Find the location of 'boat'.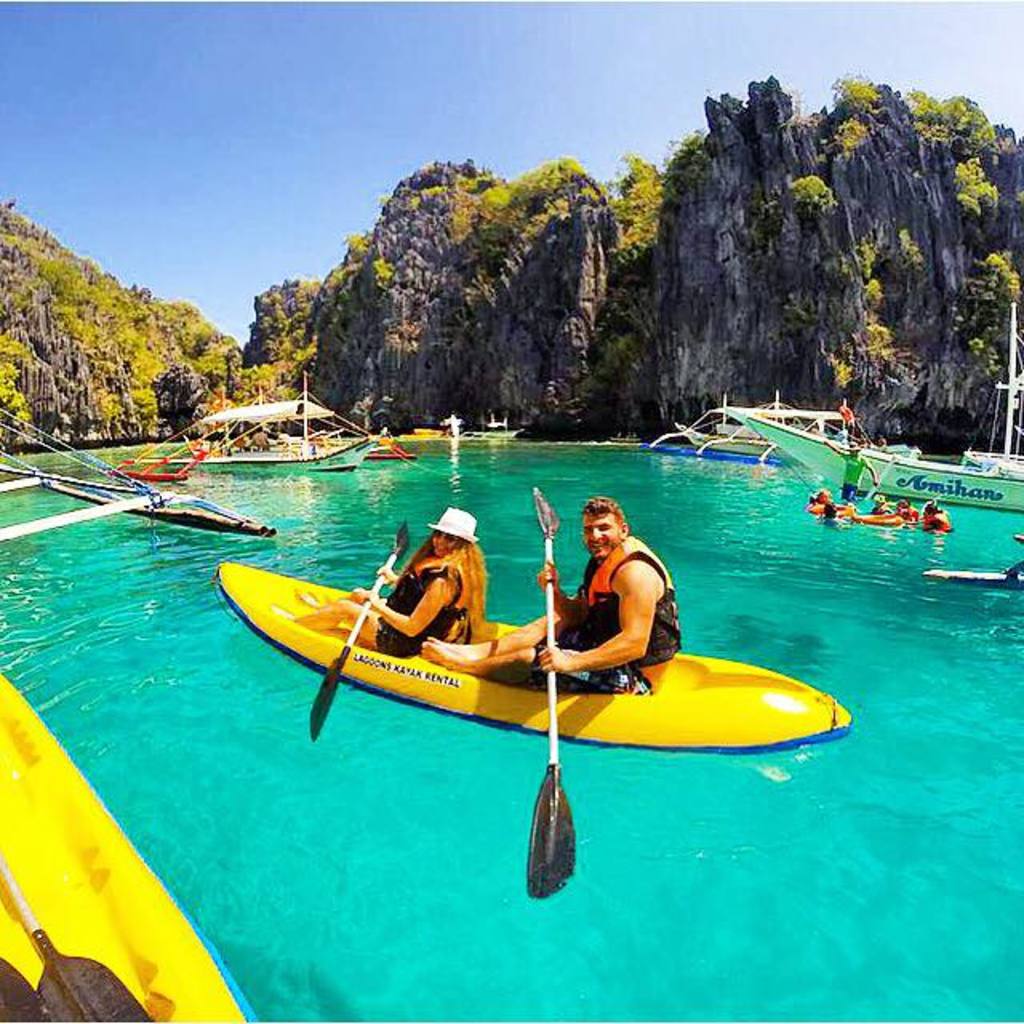
Location: (960,302,1022,485).
